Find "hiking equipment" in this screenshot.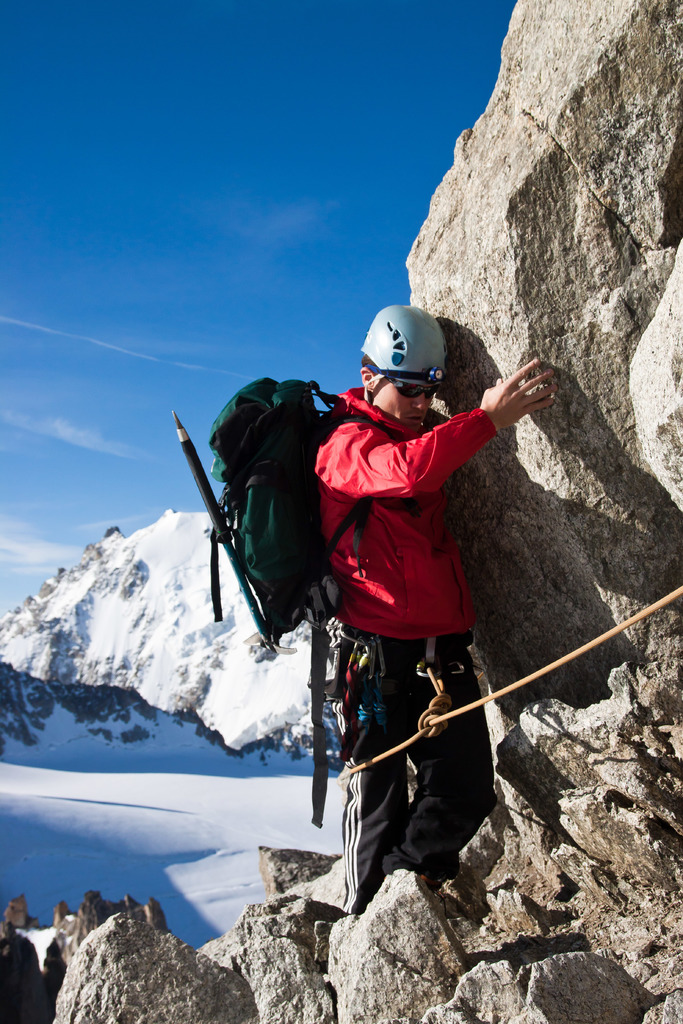
The bounding box for "hiking equipment" is <region>213, 372, 446, 654</region>.
